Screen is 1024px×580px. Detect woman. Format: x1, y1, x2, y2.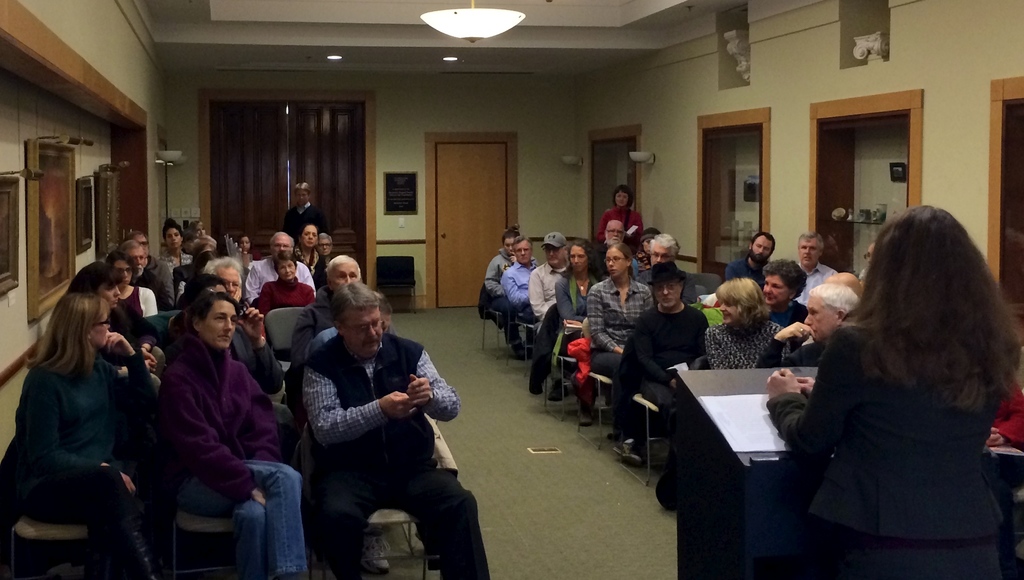
708, 277, 804, 369.
